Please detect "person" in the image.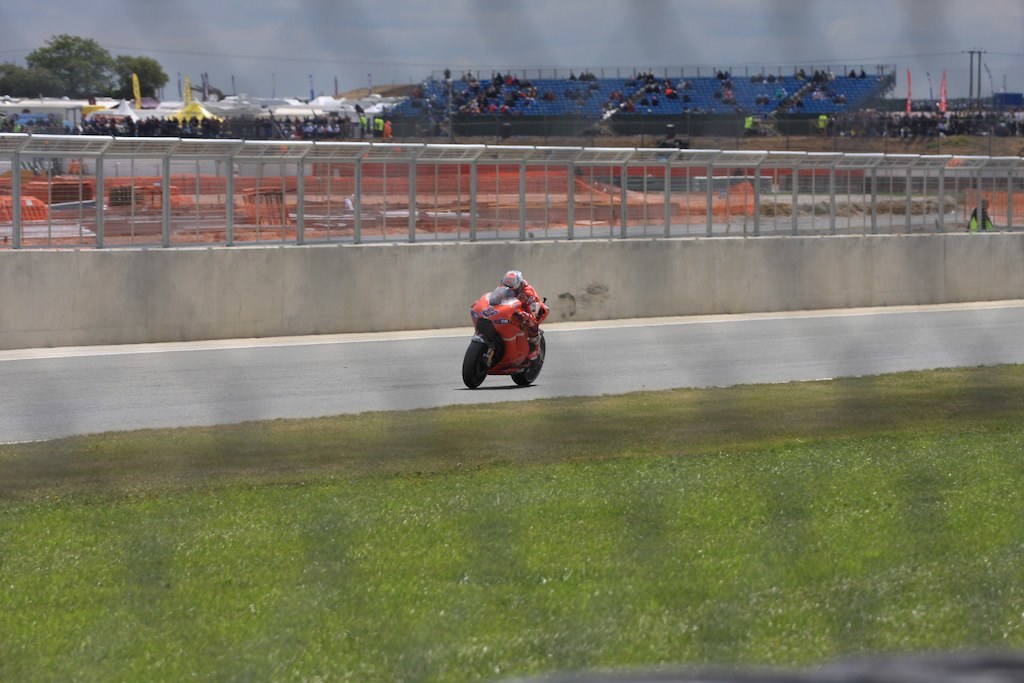
{"x1": 476, "y1": 270, "x2": 542, "y2": 363}.
